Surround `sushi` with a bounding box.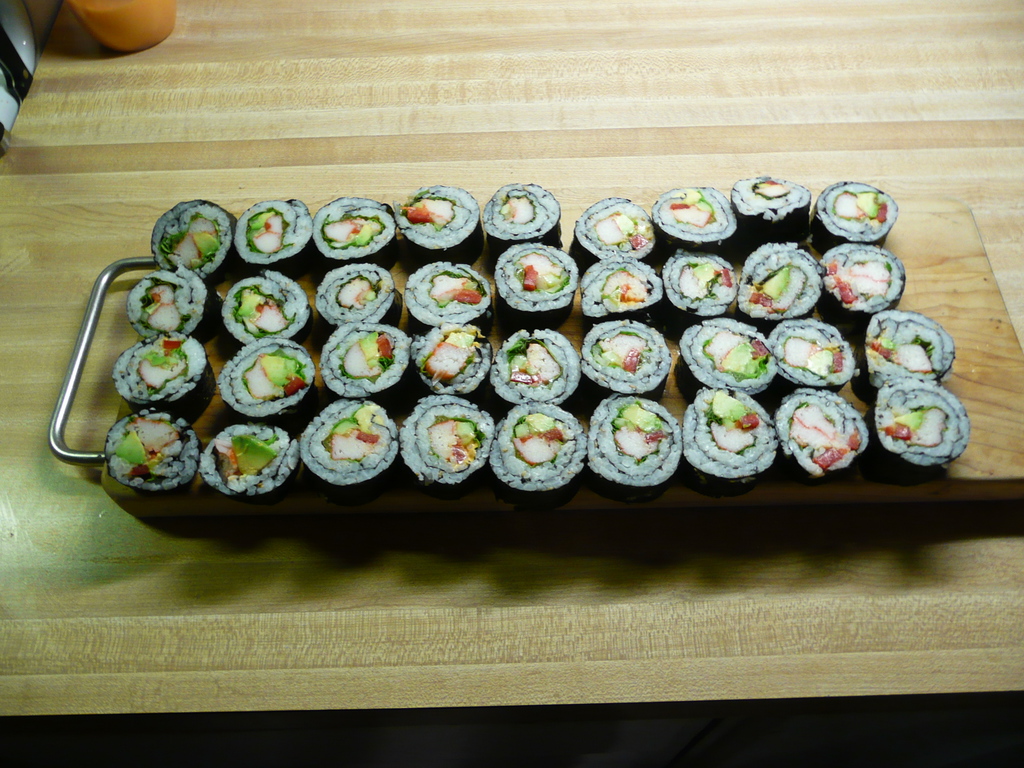
[left=589, top=406, right=684, bottom=488].
